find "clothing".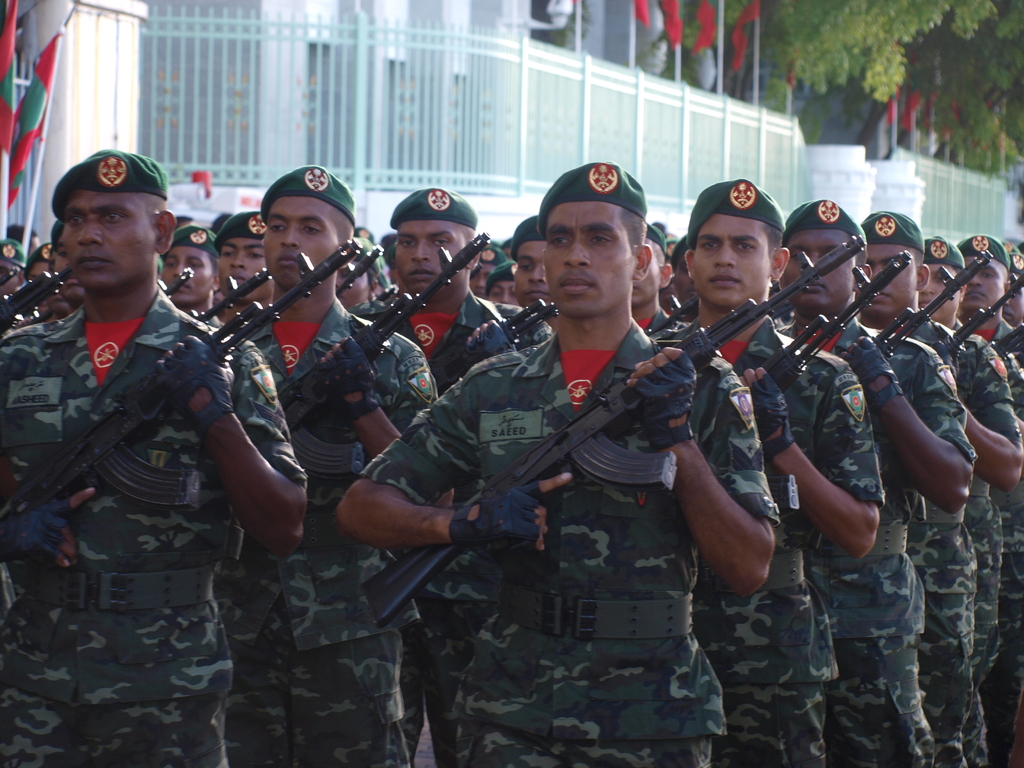
<region>0, 291, 1023, 737</region>.
